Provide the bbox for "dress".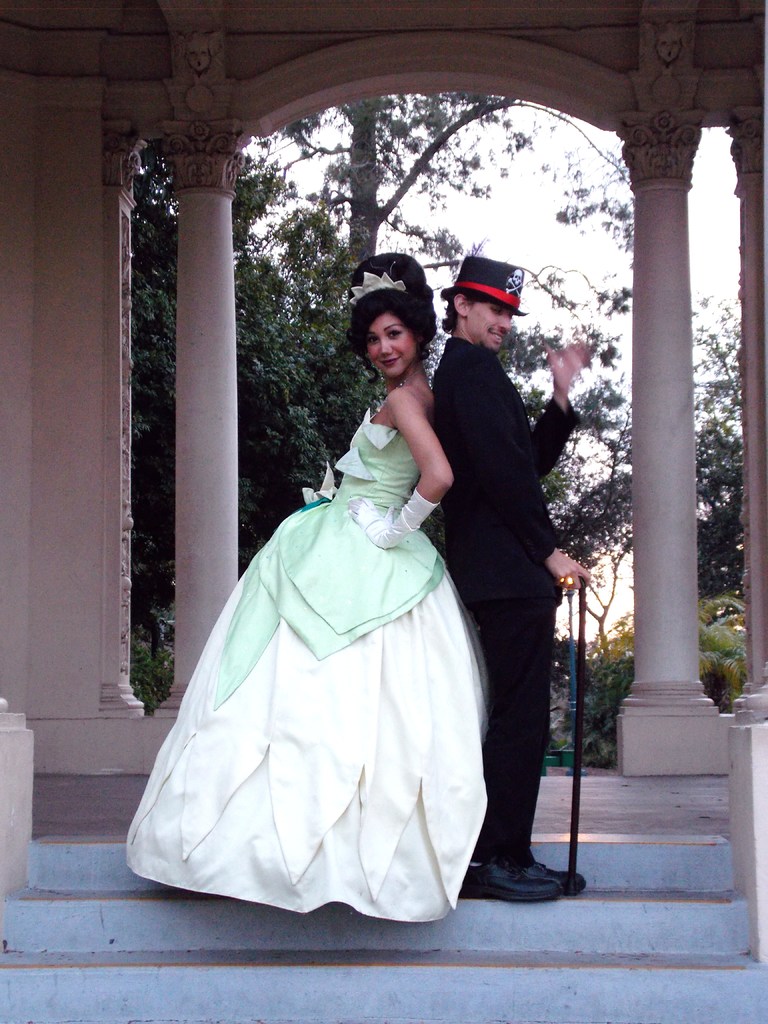
locate(134, 304, 508, 926).
